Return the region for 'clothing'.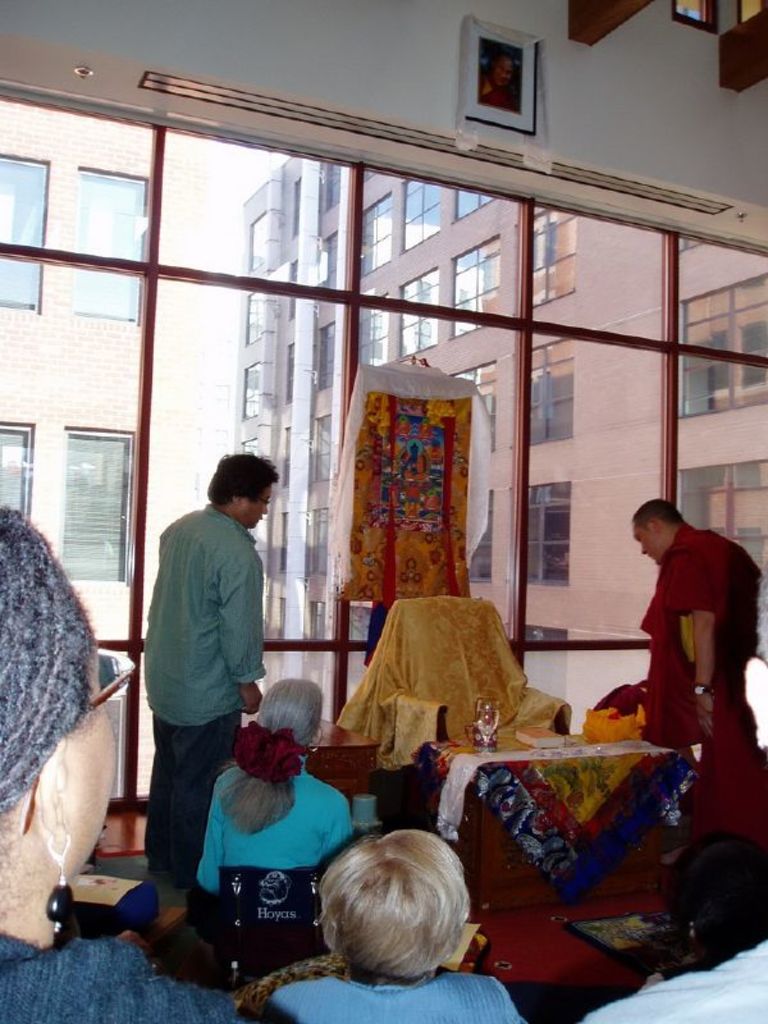
rect(1, 924, 242, 1021).
